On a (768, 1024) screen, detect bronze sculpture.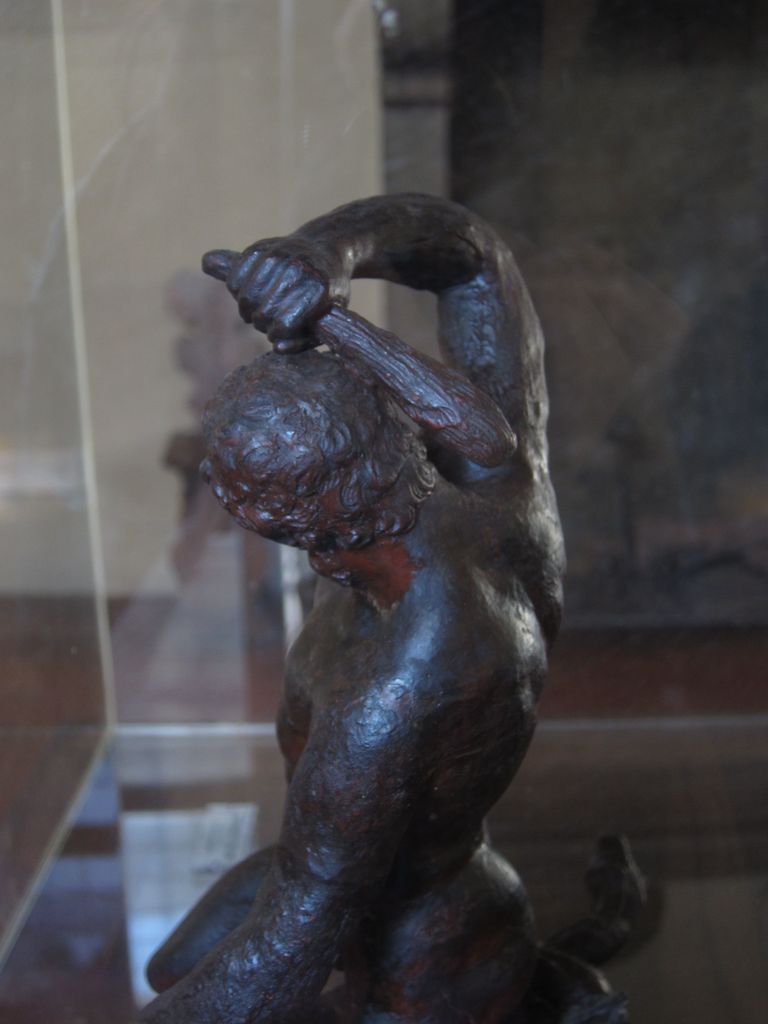
150:187:664:1023.
